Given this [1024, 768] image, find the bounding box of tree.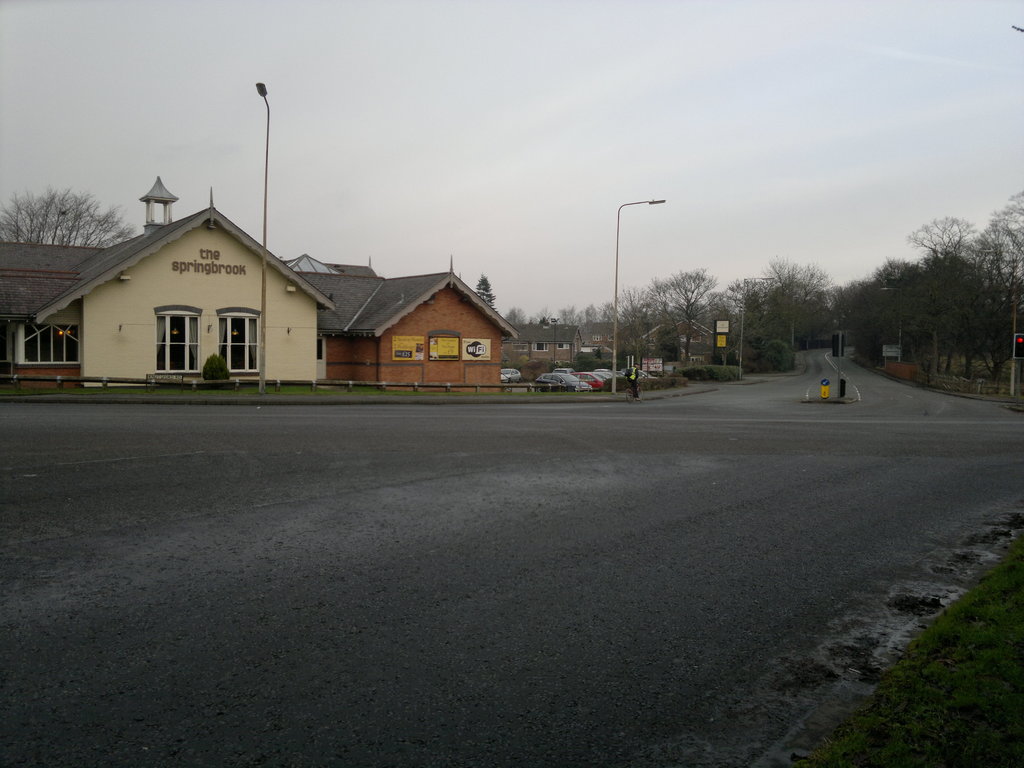
select_region(911, 254, 969, 364).
